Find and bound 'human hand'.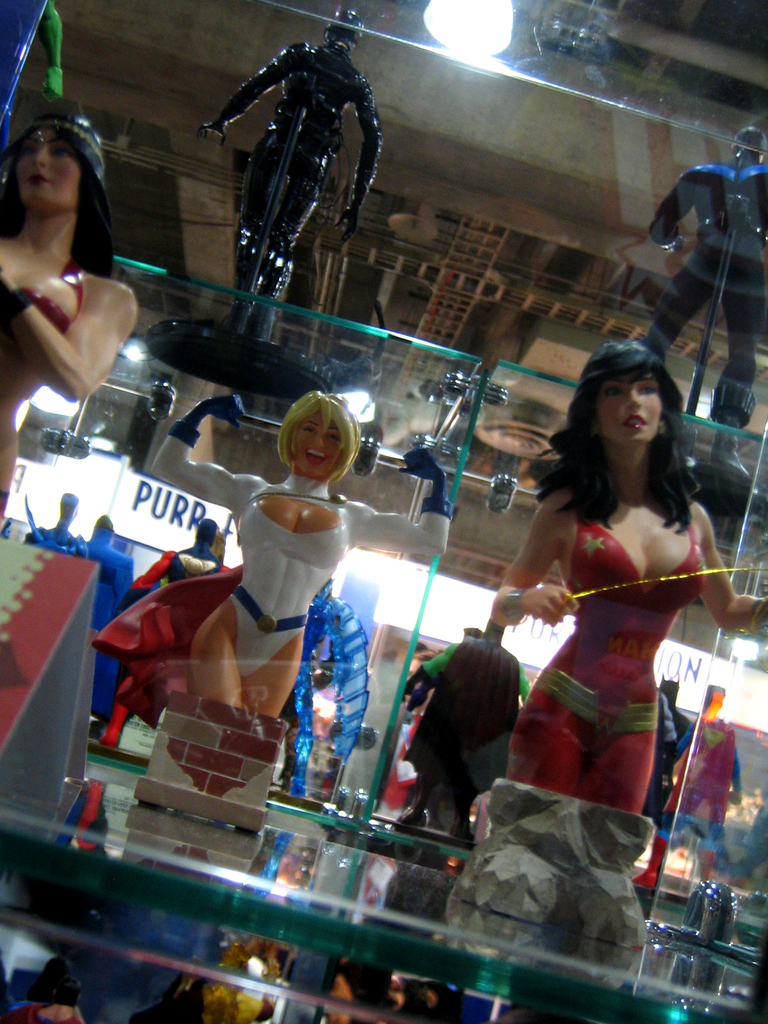
Bound: crop(193, 120, 226, 148).
